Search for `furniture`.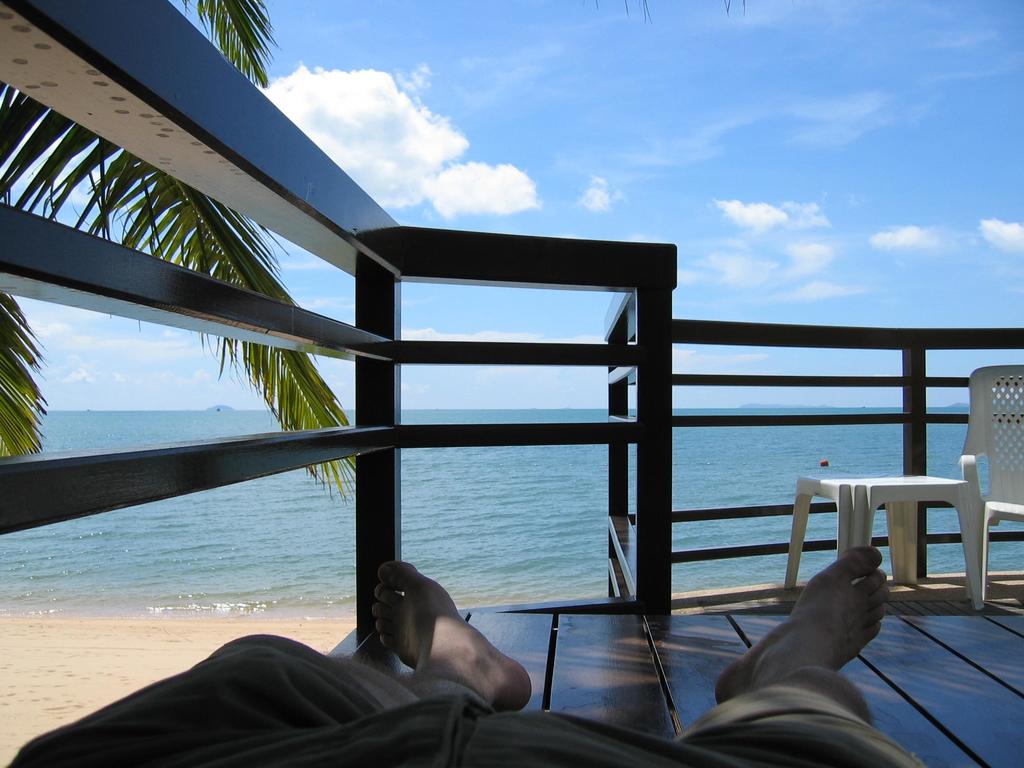
Found at bbox=(957, 366, 1023, 600).
